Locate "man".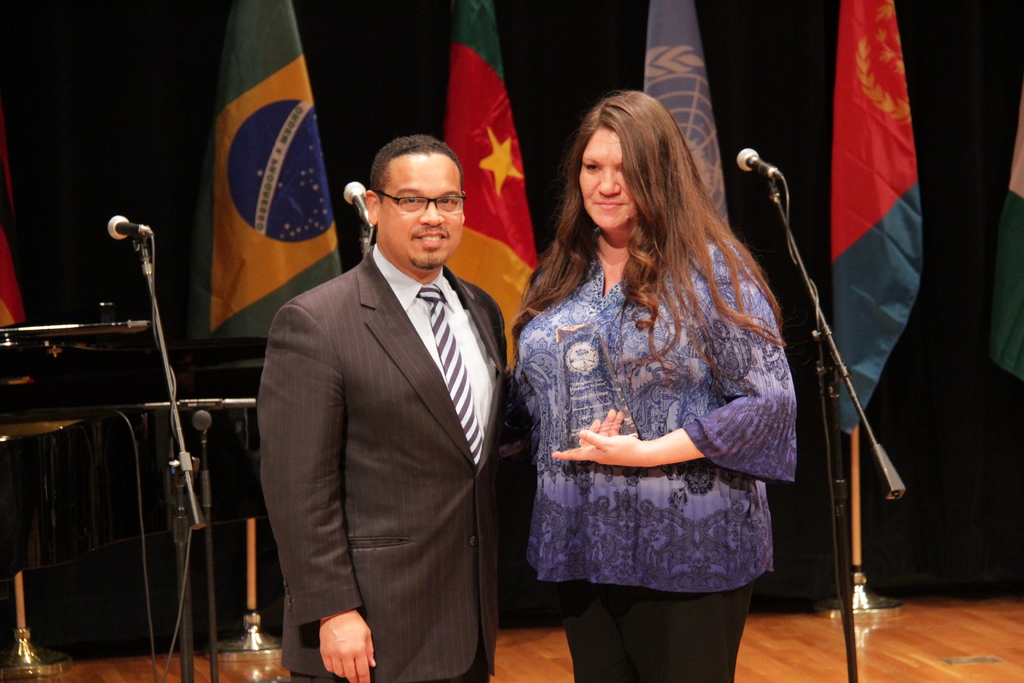
Bounding box: 259 136 509 682.
